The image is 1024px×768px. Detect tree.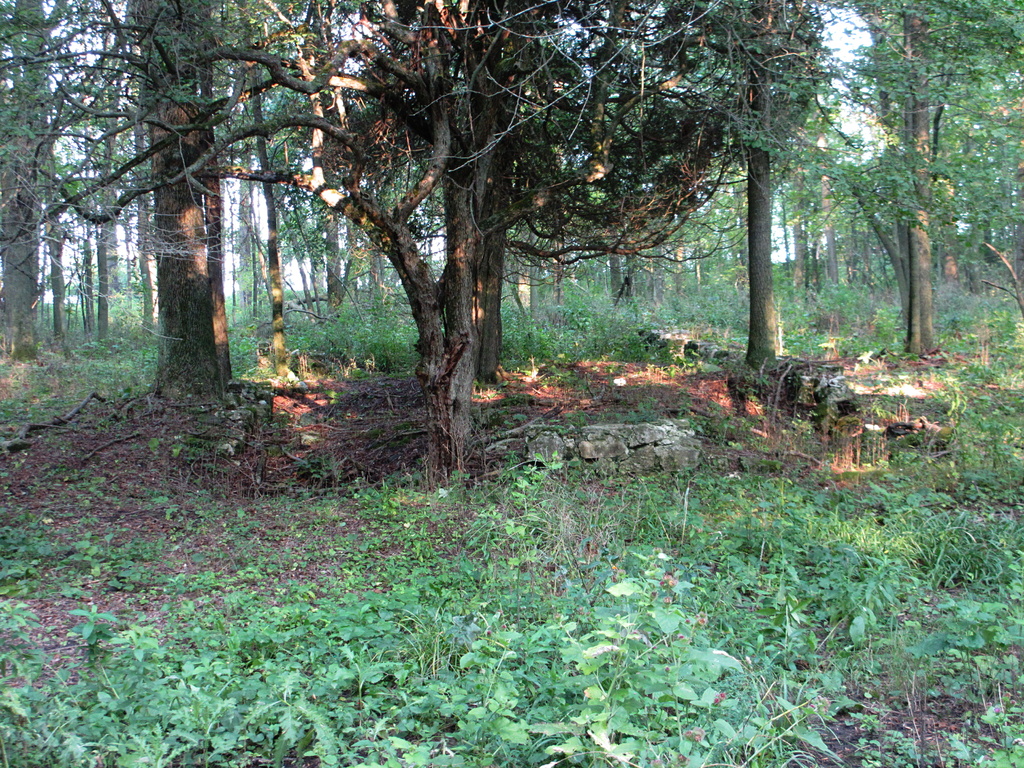
Detection: <region>346, 239, 415, 337</region>.
